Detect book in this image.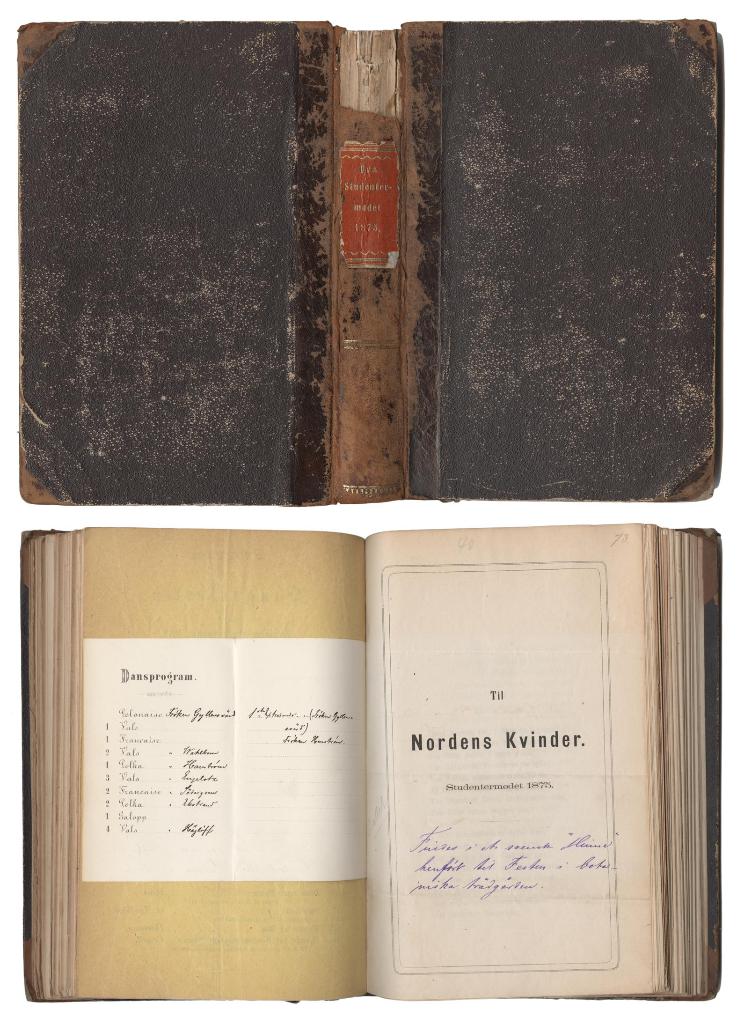
Detection: (20, 22, 731, 508).
